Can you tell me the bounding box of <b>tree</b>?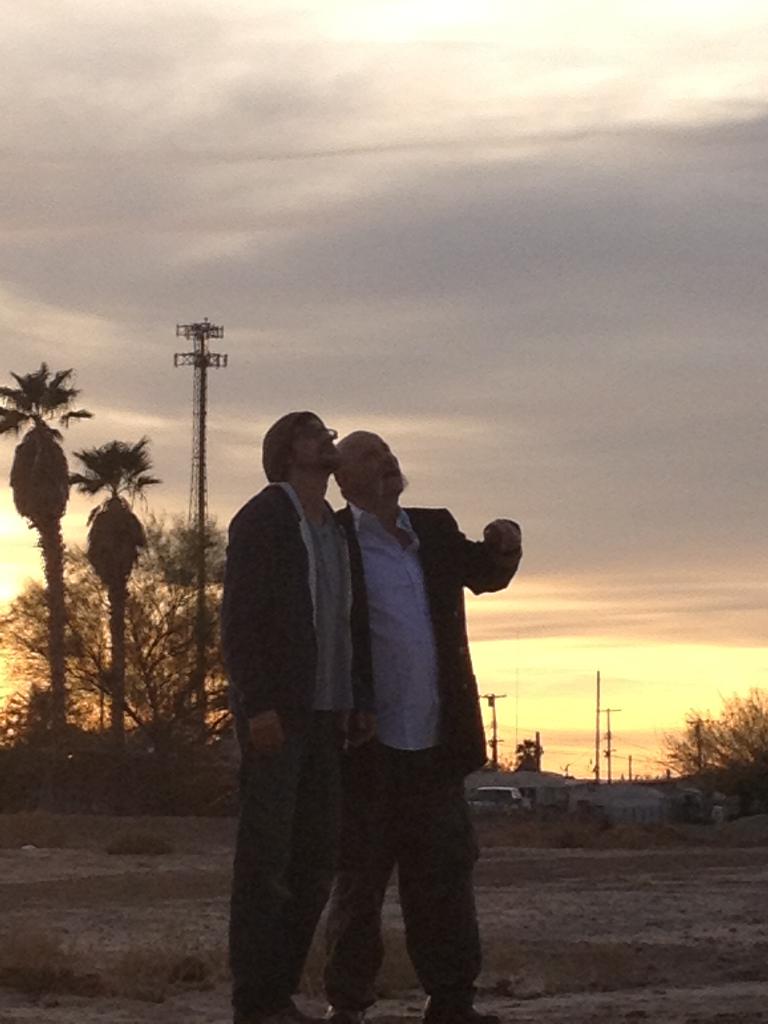
(0, 364, 100, 753).
